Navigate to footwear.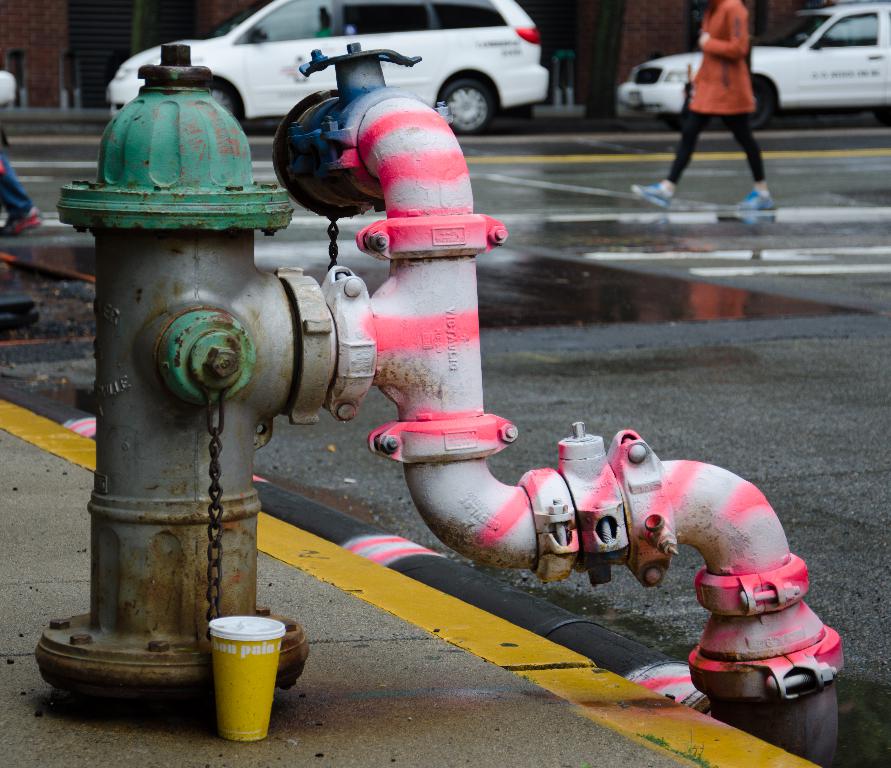
Navigation target: <box>727,185,779,209</box>.
